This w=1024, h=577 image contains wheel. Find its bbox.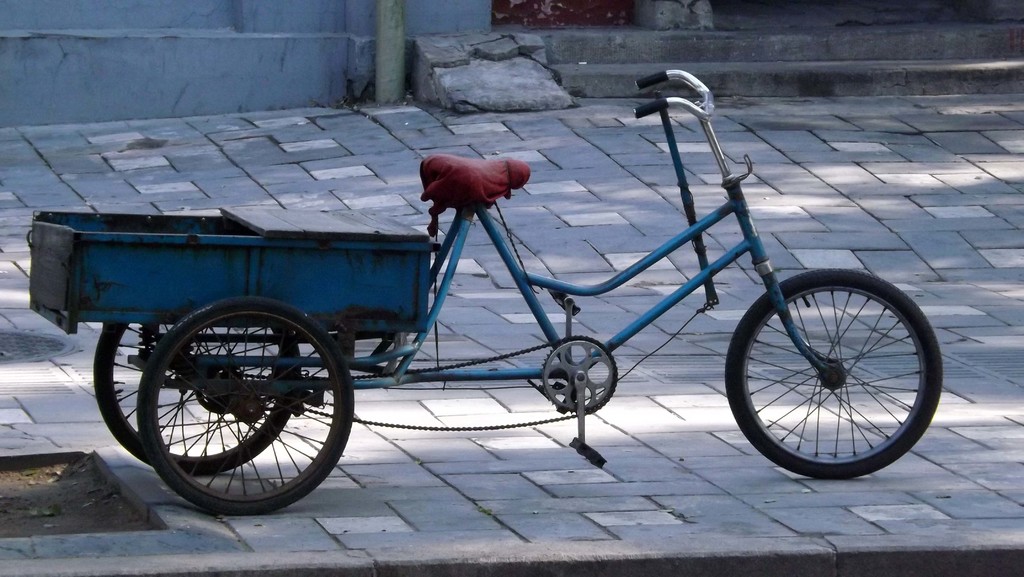
724 268 942 479.
